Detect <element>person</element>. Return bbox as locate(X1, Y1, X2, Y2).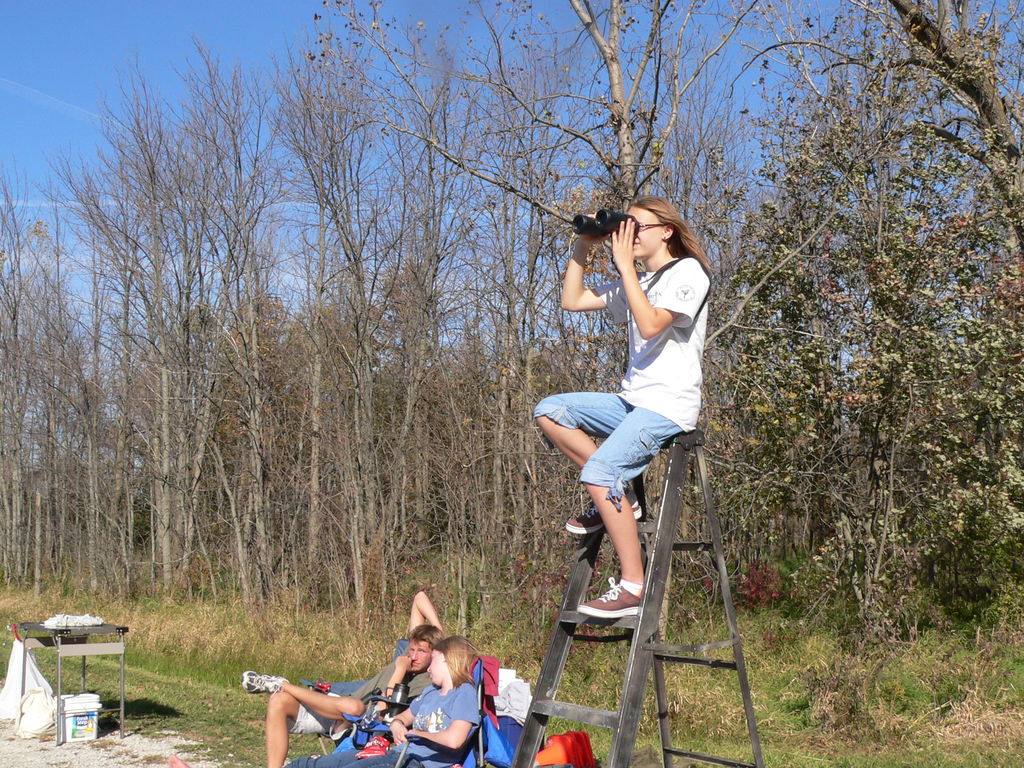
locate(241, 587, 451, 767).
